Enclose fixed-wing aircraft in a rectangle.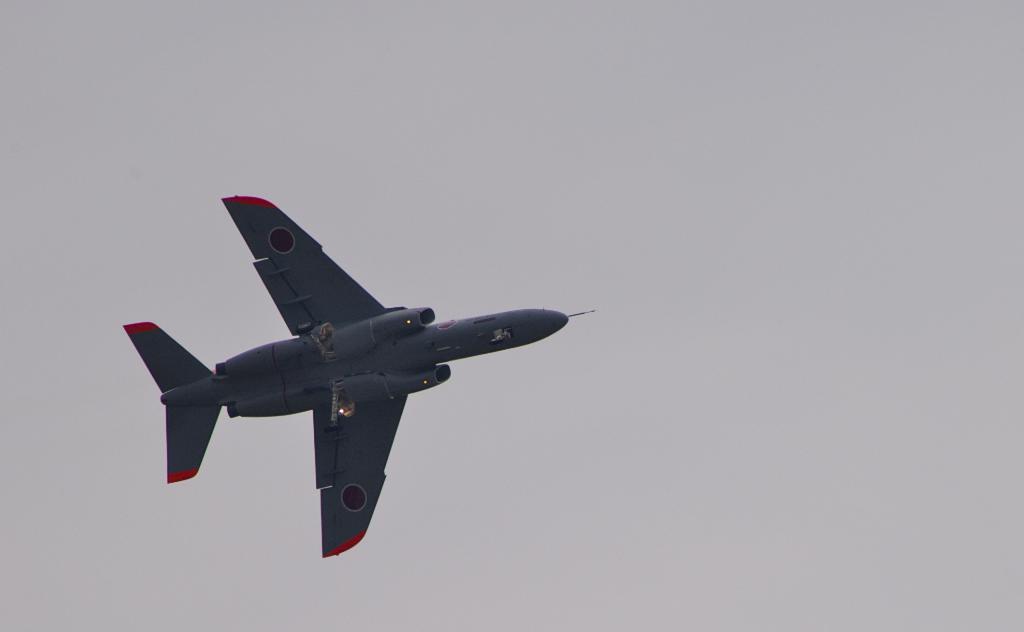
[x1=122, y1=196, x2=596, y2=561].
